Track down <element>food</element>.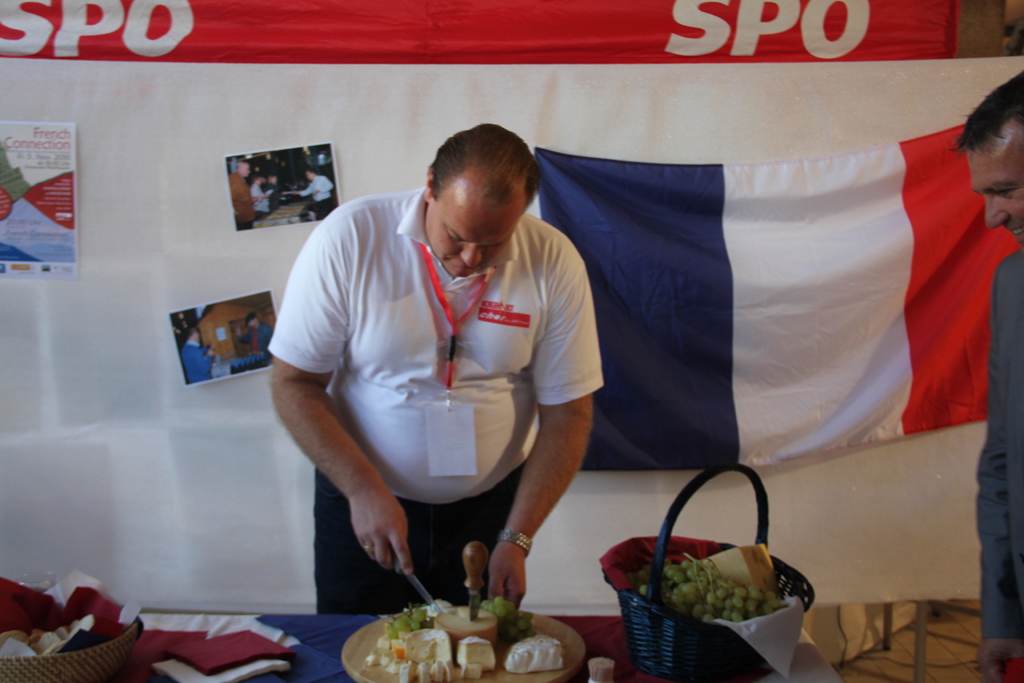
Tracked to 504 633 563 673.
